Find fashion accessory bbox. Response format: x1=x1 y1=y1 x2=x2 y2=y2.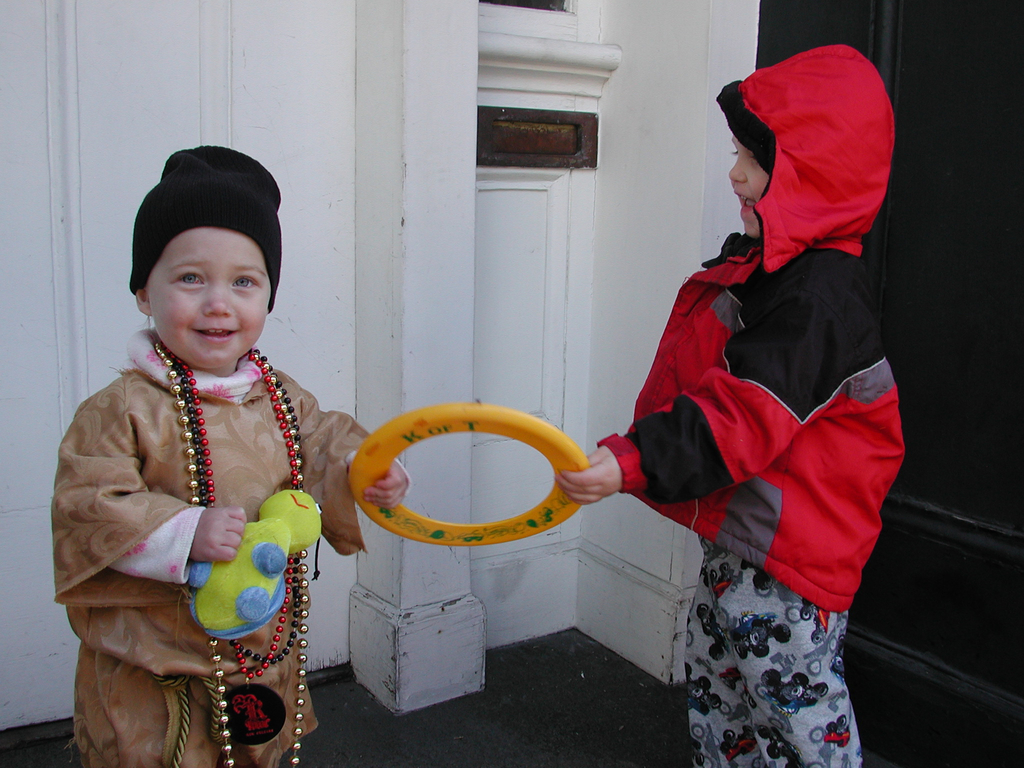
x1=180 y1=351 x2=300 y2=682.
